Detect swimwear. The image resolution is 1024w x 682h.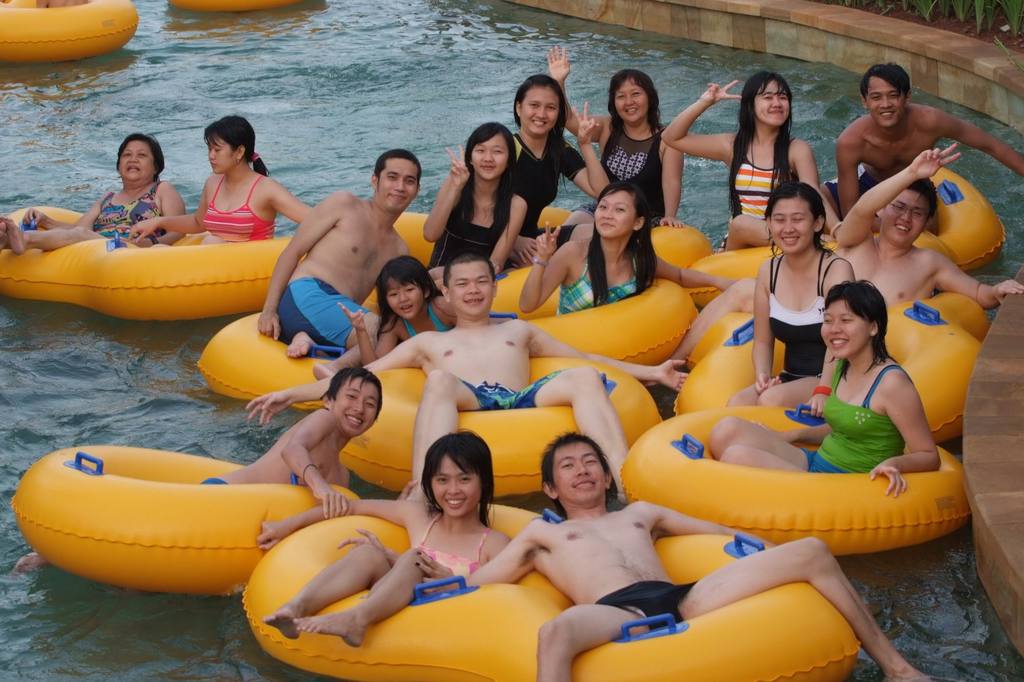
region(454, 366, 578, 411).
